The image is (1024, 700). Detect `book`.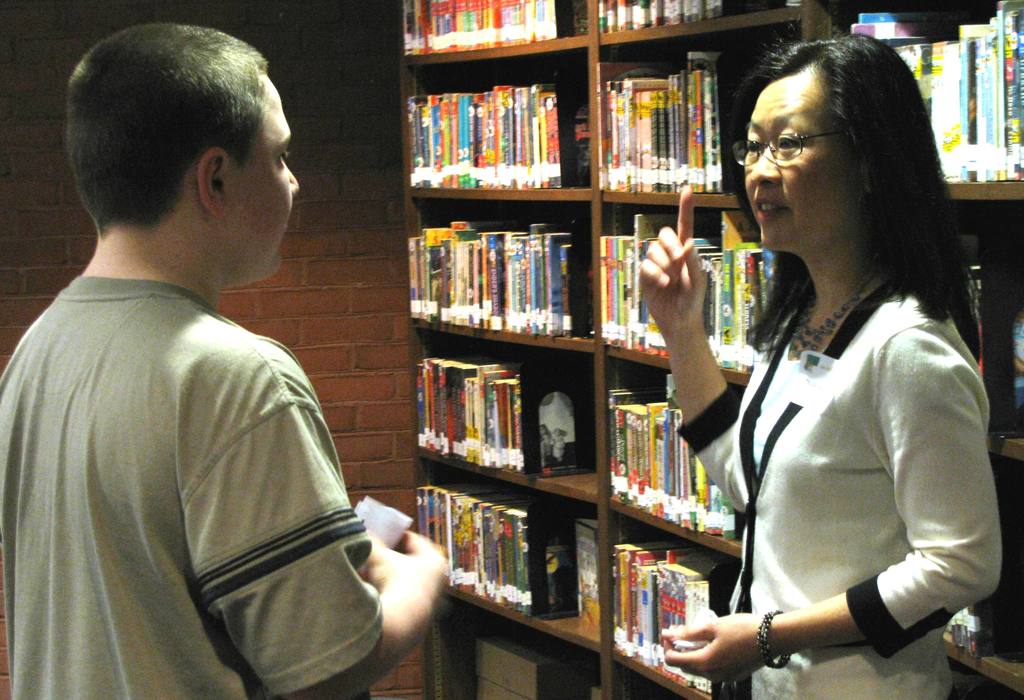
Detection: 788/0/798/9.
